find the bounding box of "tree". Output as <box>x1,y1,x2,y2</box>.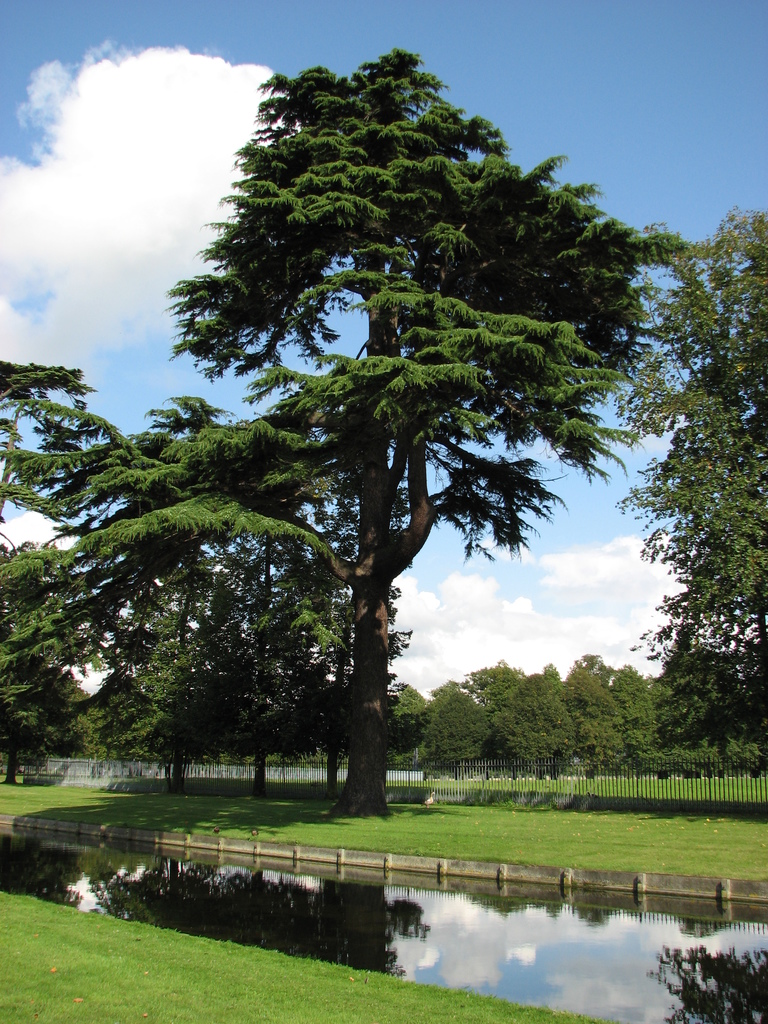
<box>604,207,767,771</box>.
